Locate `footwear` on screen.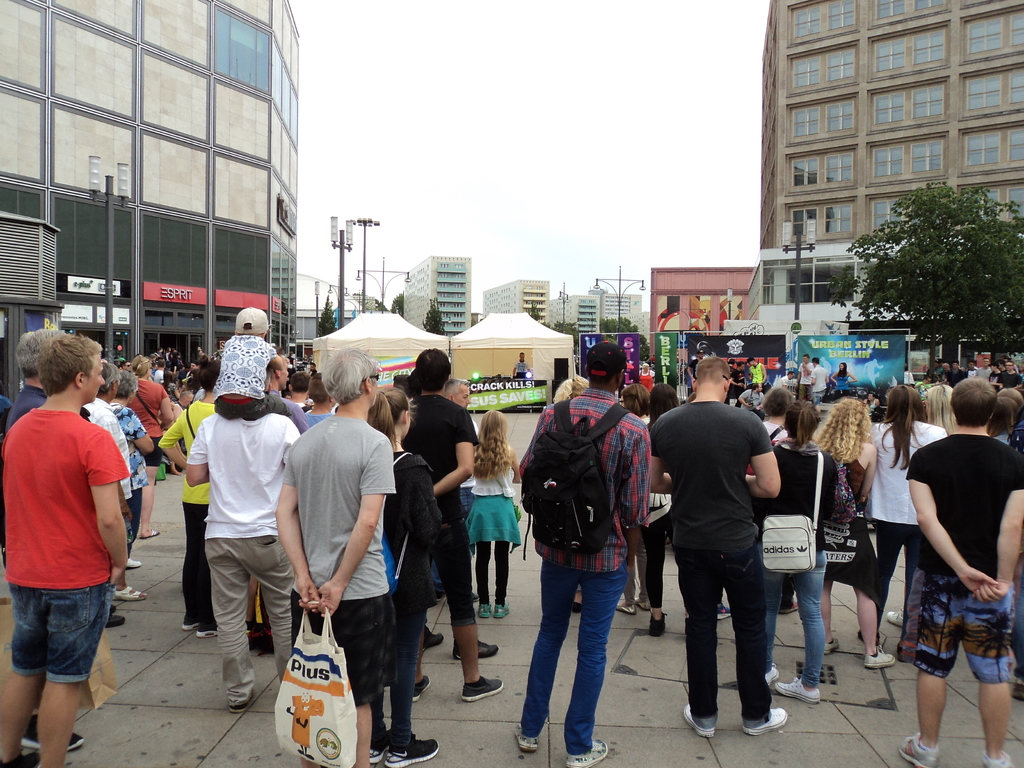
On screen at <bbox>367, 722, 388, 765</bbox>.
